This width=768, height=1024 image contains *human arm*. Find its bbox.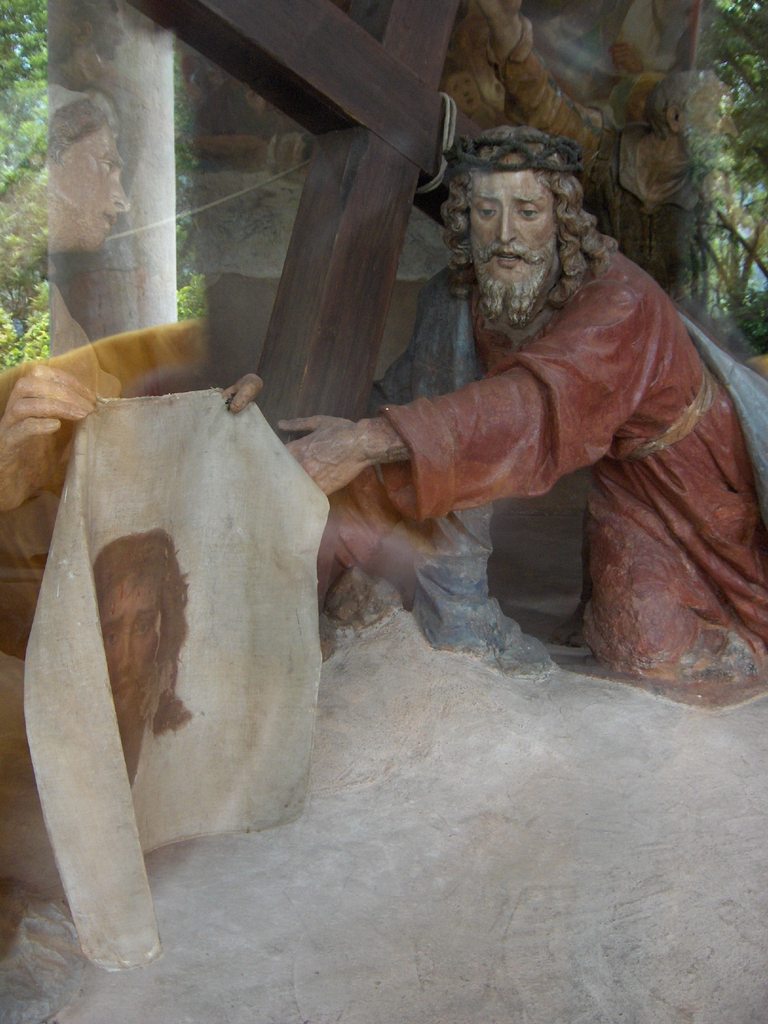
bbox(273, 276, 652, 496).
